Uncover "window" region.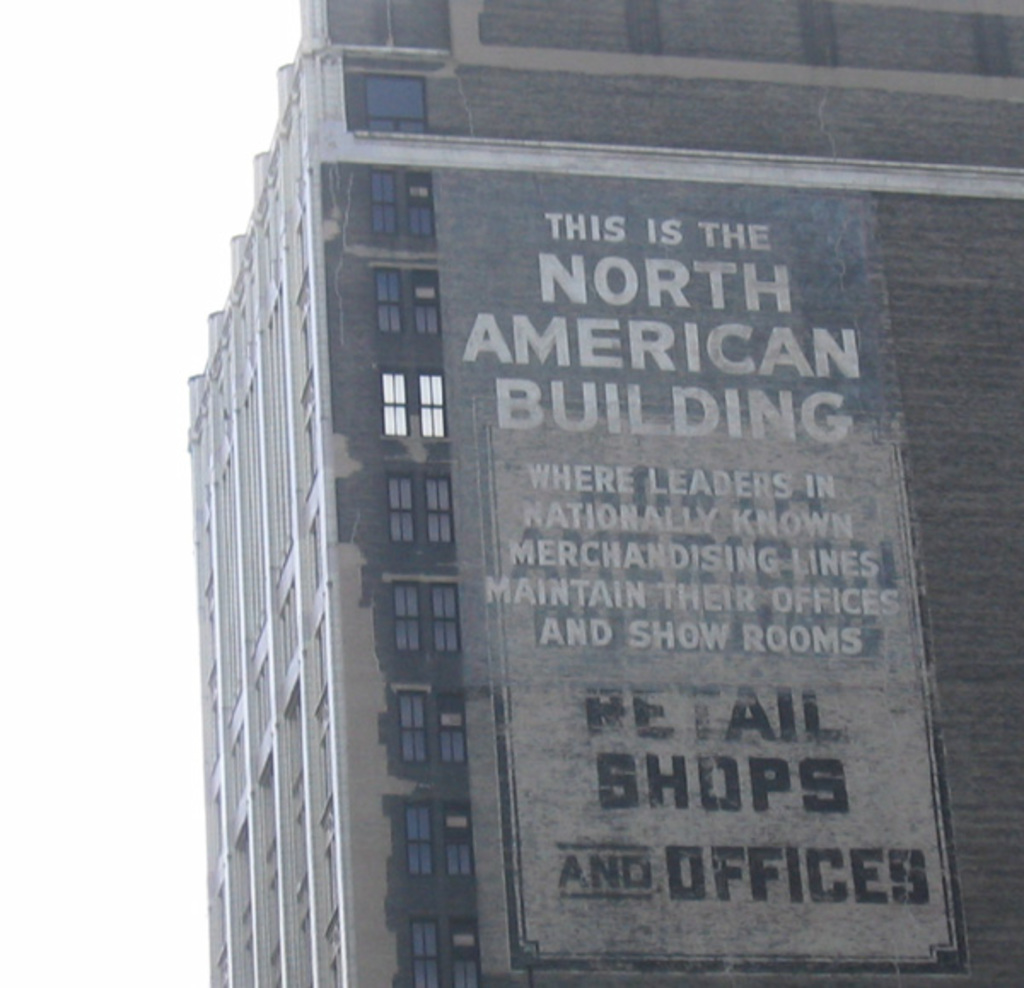
Uncovered: detection(357, 82, 425, 142).
